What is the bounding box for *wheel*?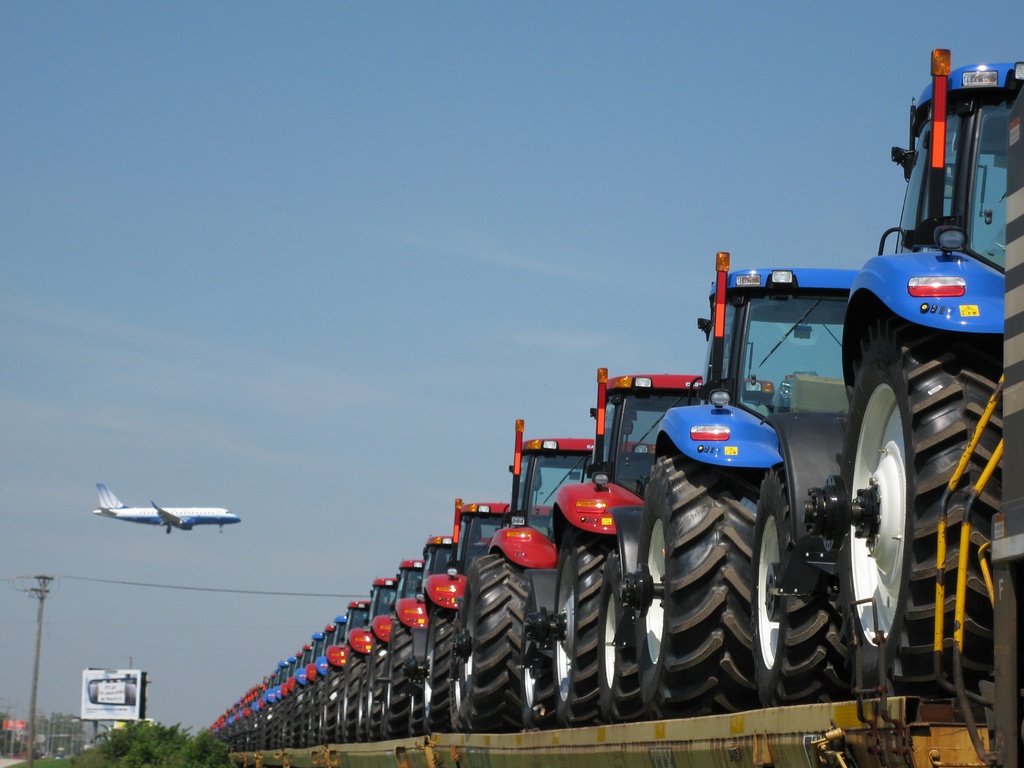
(525,522,608,726).
